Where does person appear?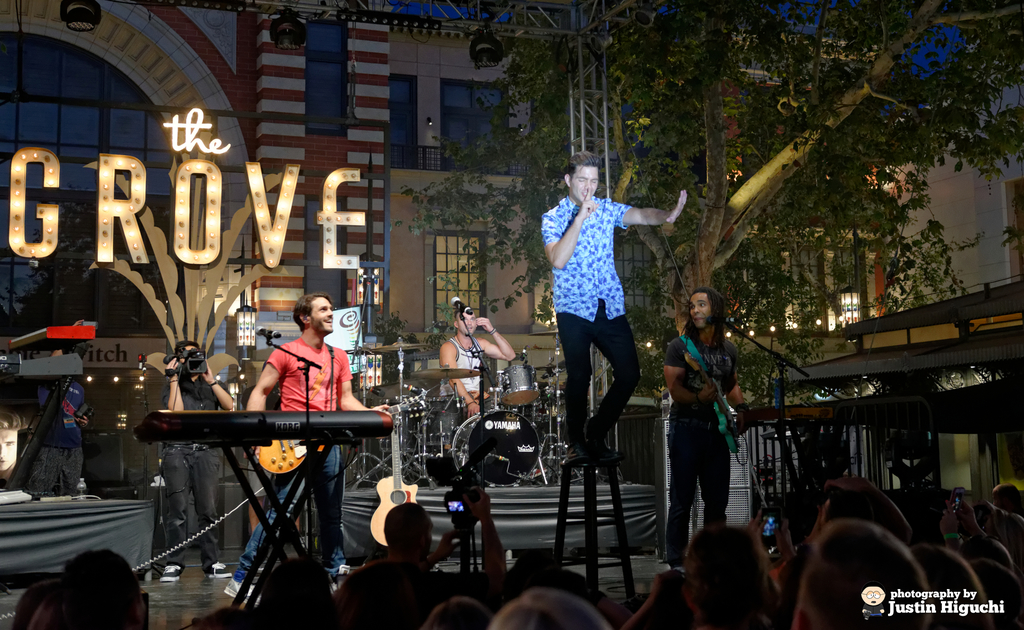
Appears at {"left": 788, "top": 516, "right": 938, "bottom": 629}.
